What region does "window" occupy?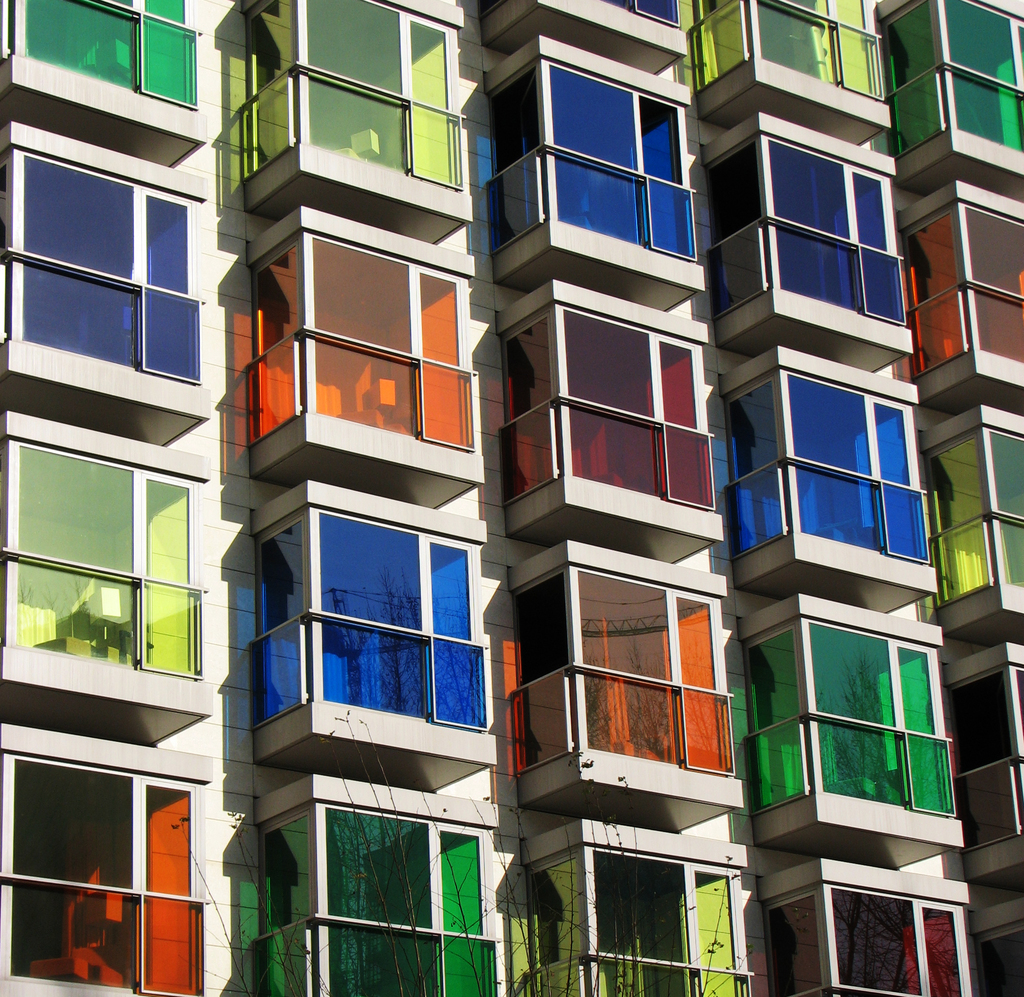
{"left": 692, "top": 0, "right": 888, "bottom": 126}.
